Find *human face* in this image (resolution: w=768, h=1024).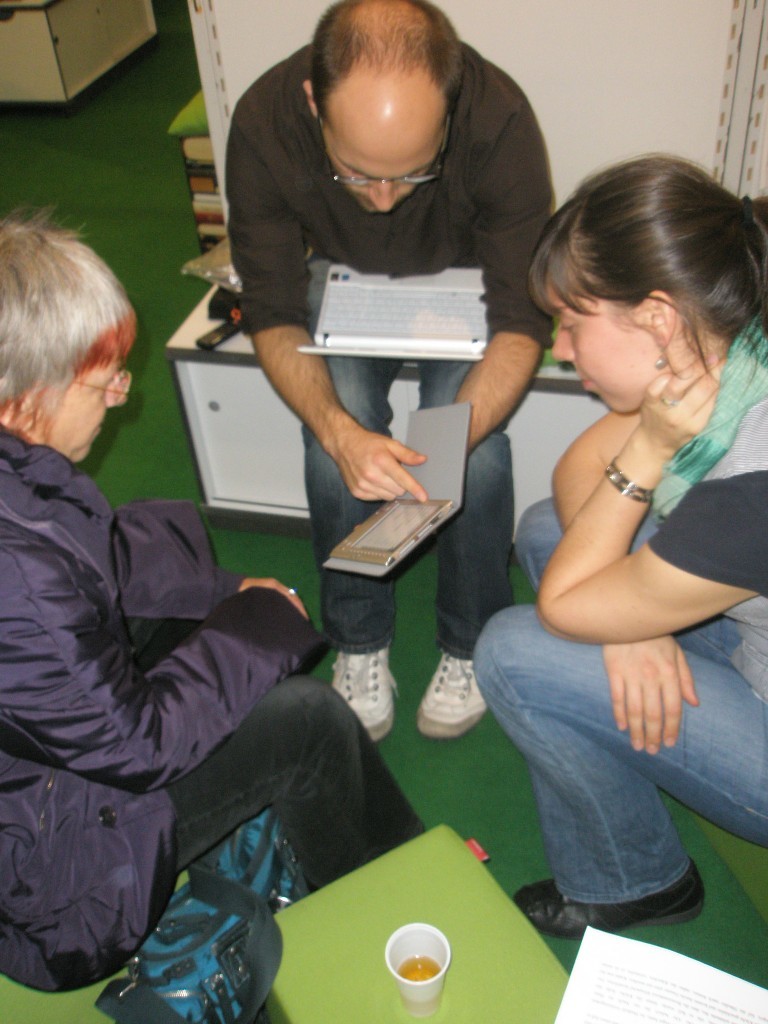
box(548, 267, 664, 417).
